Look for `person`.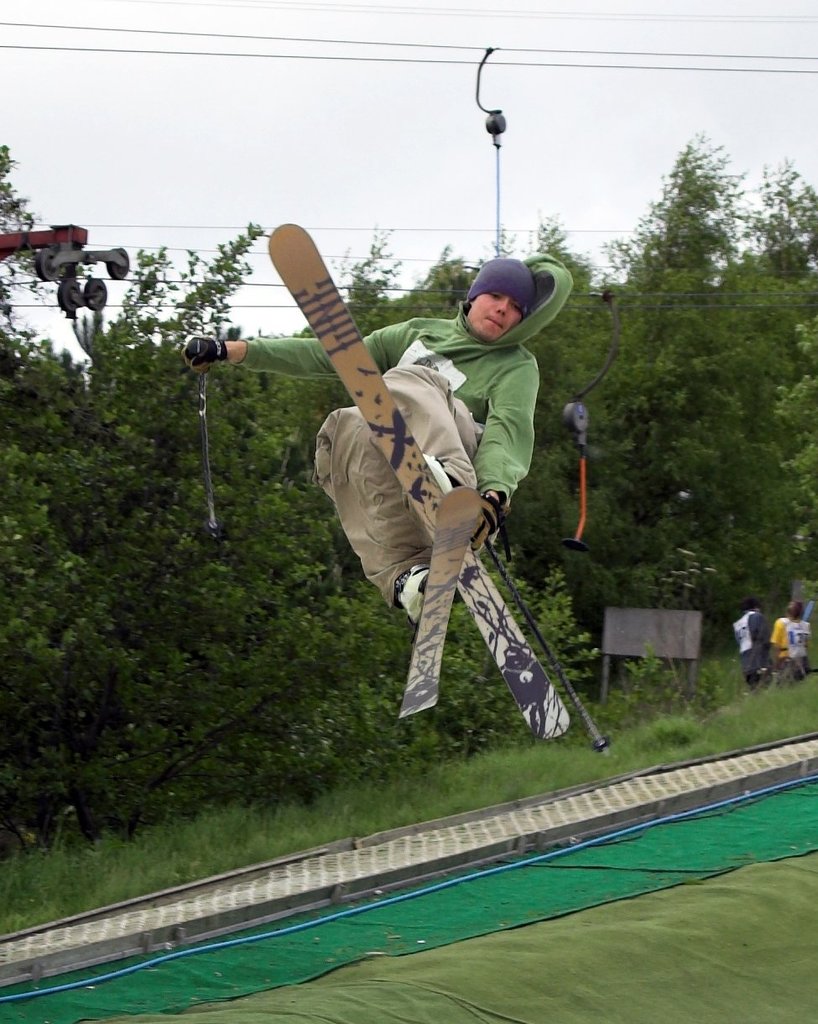
Found: {"x1": 731, "y1": 597, "x2": 774, "y2": 690}.
